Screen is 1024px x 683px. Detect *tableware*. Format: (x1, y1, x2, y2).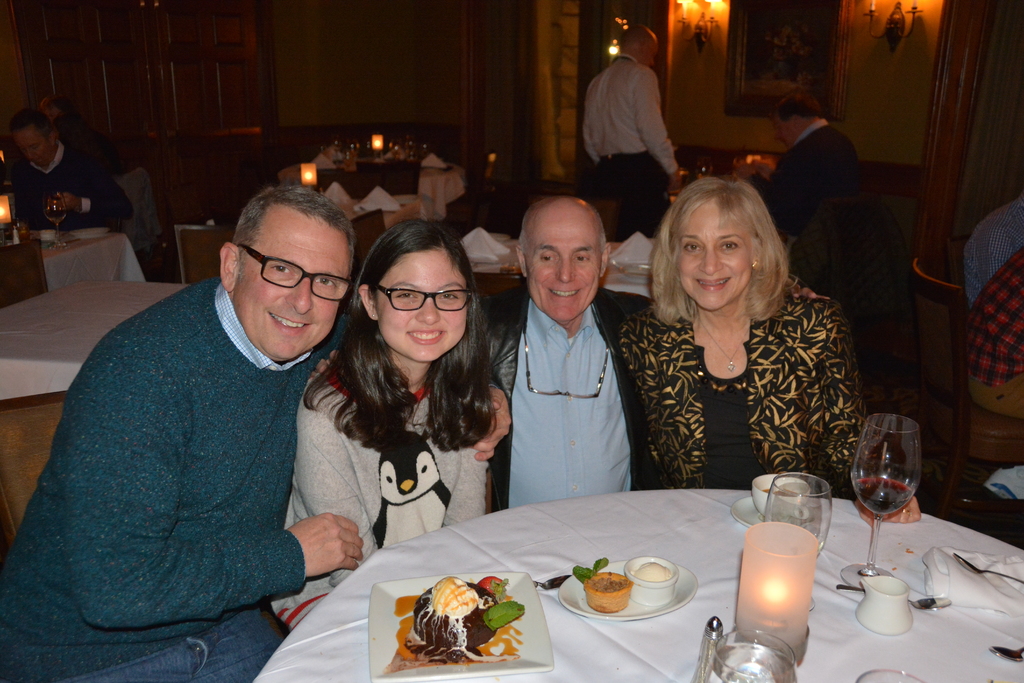
(557, 560, 698, 620).
